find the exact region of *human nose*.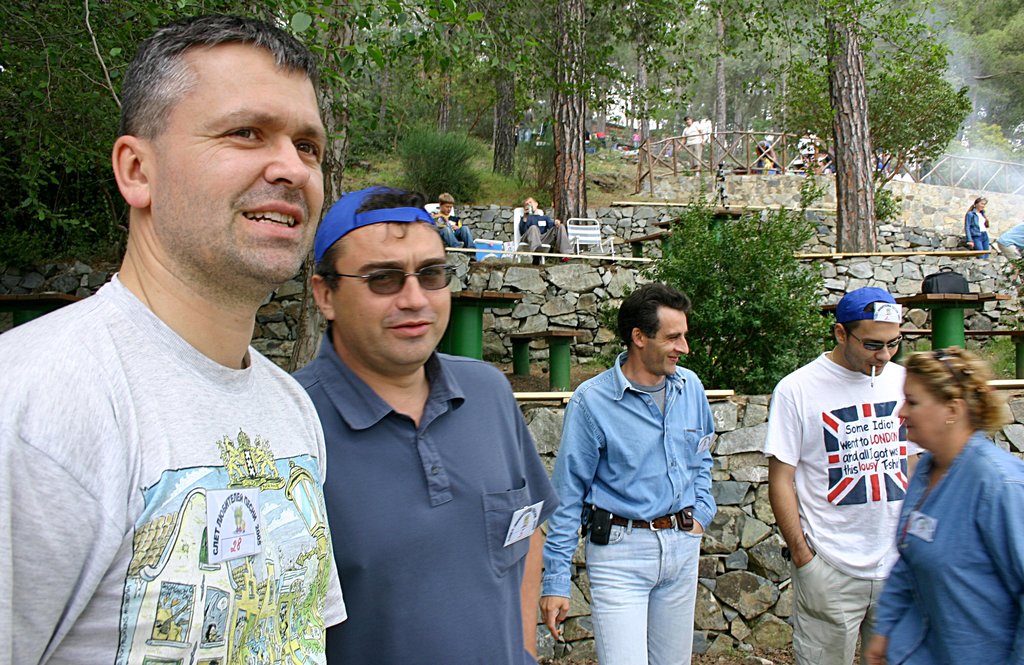
Exact region: rect(897, 402, 906, 417).
